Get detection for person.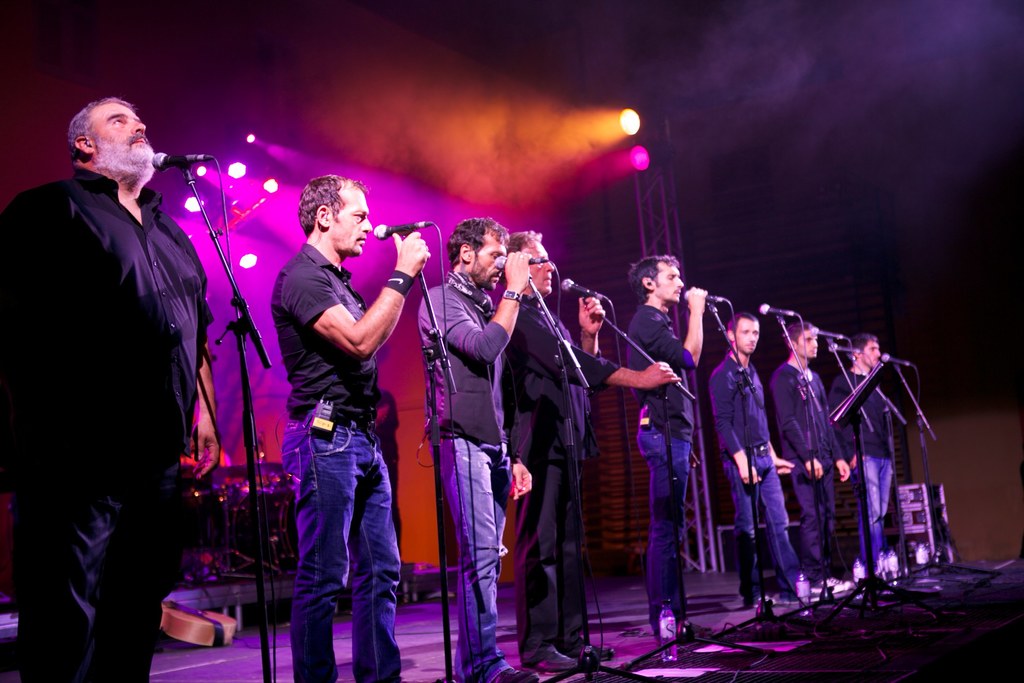
Detection: <region>271, 175, 434, 682</region>.
